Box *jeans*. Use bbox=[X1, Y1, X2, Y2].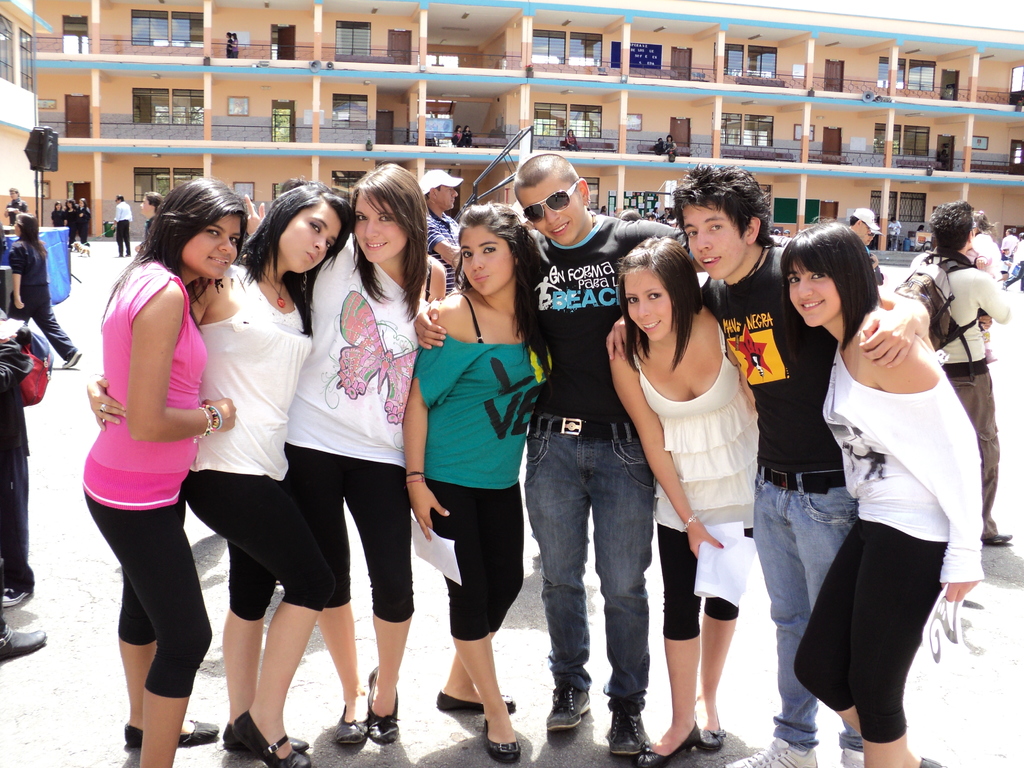
bbox=[940, 359, 1004, 524].
